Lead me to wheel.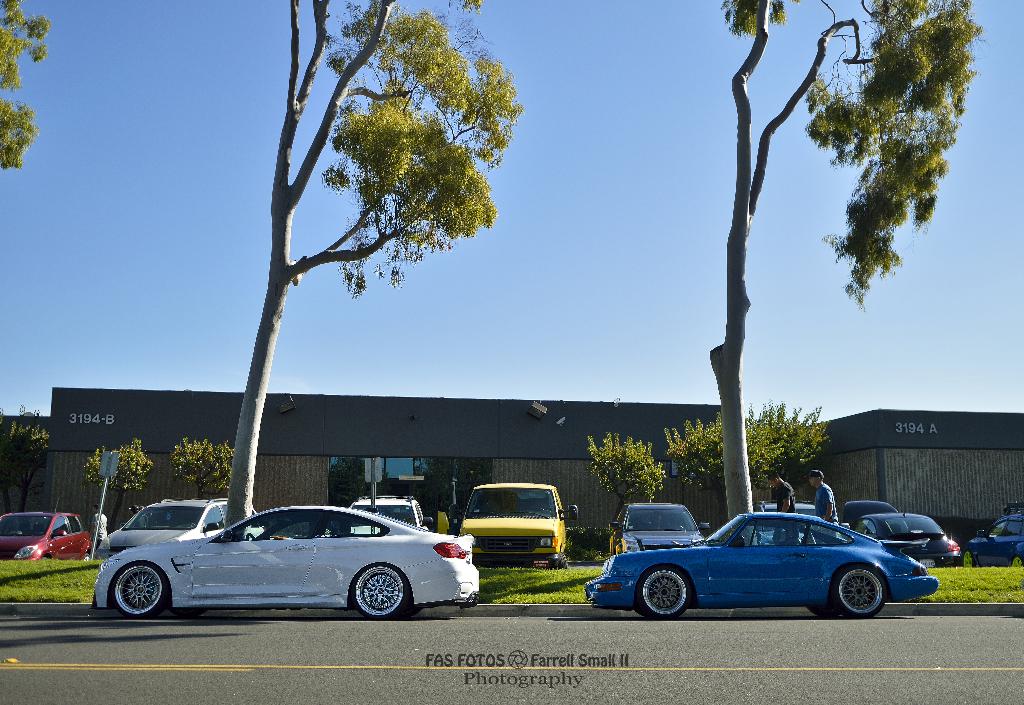
Lead to (1009, 555, 1022, 565).
